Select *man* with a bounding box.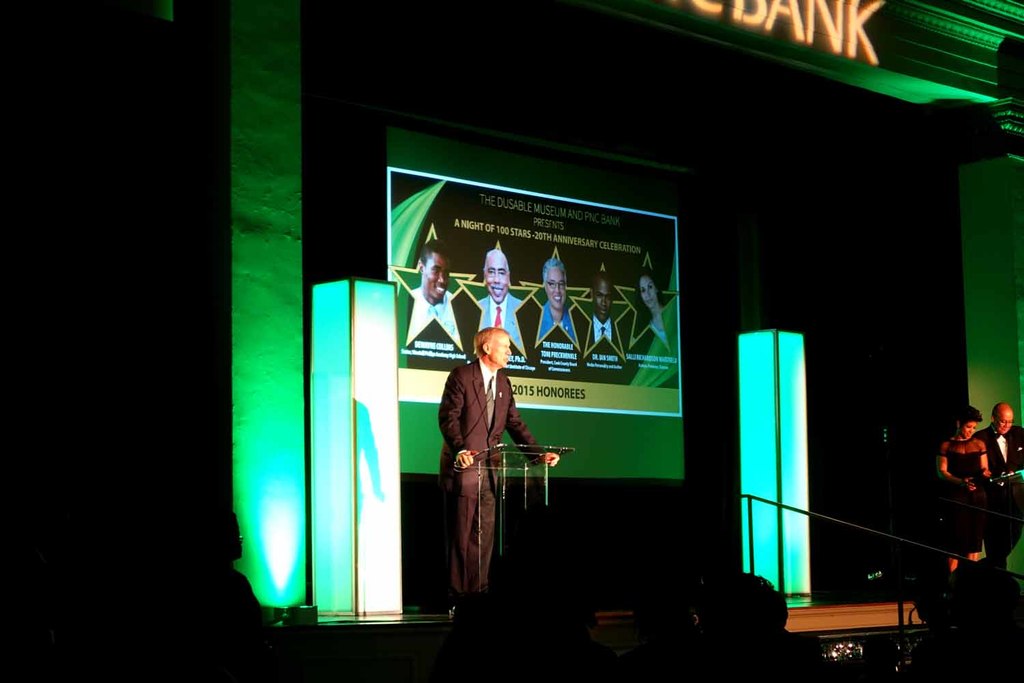
select_region(436, 326, 555, 598).
